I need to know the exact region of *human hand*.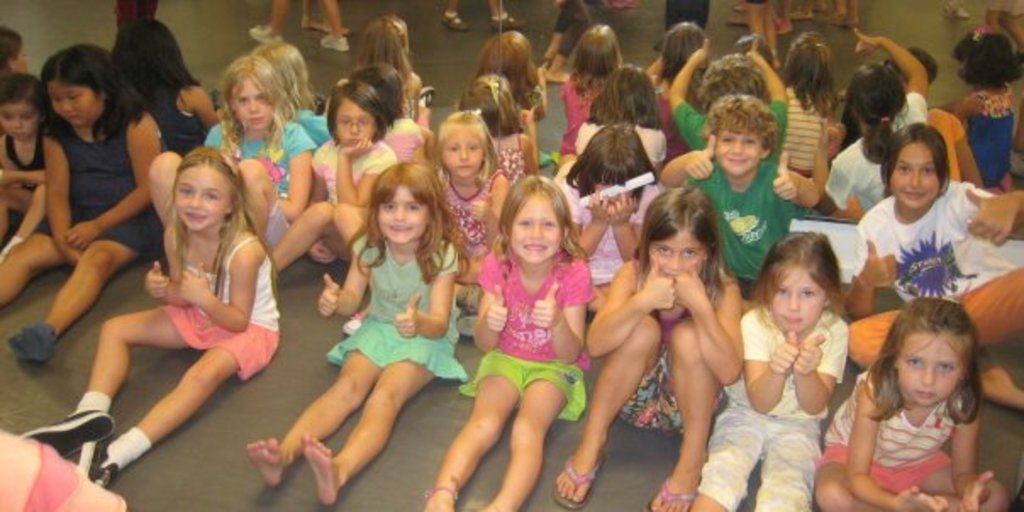
Region: x1=529, y1=280, x2=565, y2=332.
